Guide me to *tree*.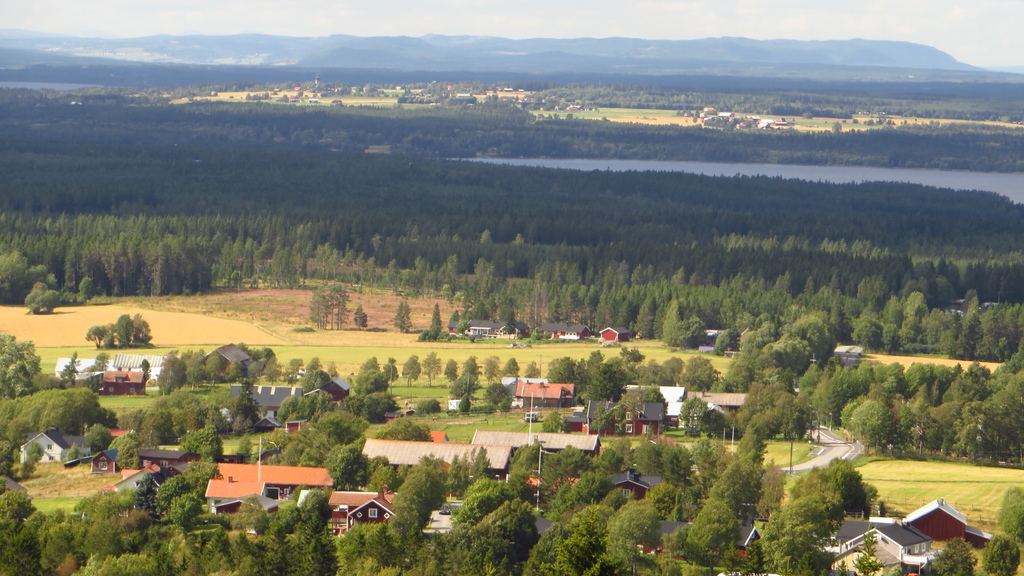
Guidance: region(389, 303, 414, 331).
